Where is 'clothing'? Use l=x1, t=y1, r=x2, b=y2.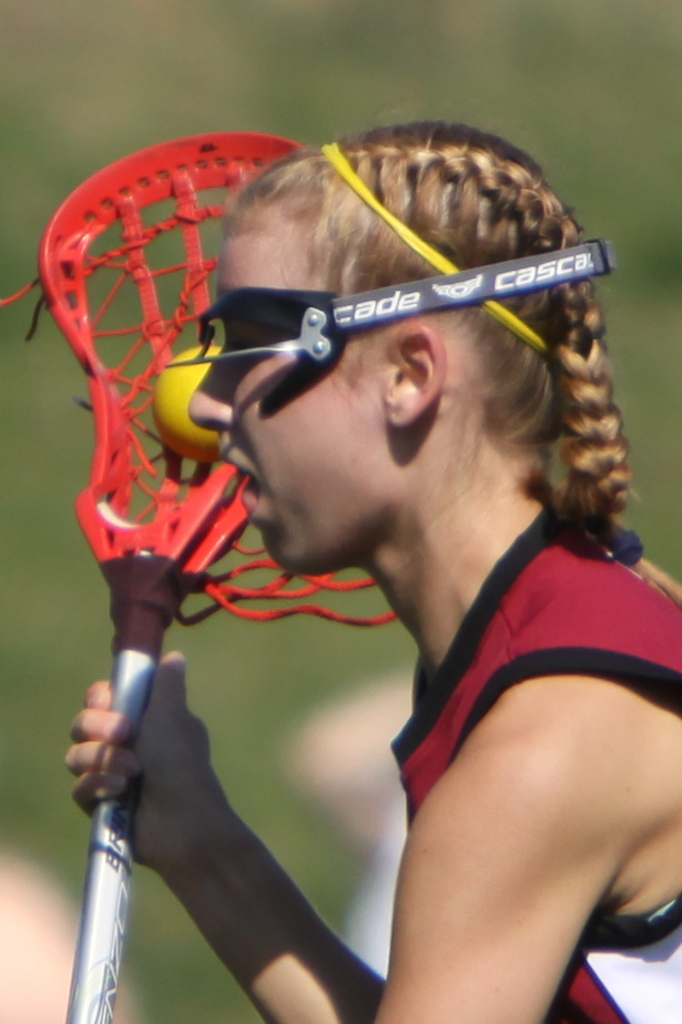
l=325, t=508, r=666, b=1002.
